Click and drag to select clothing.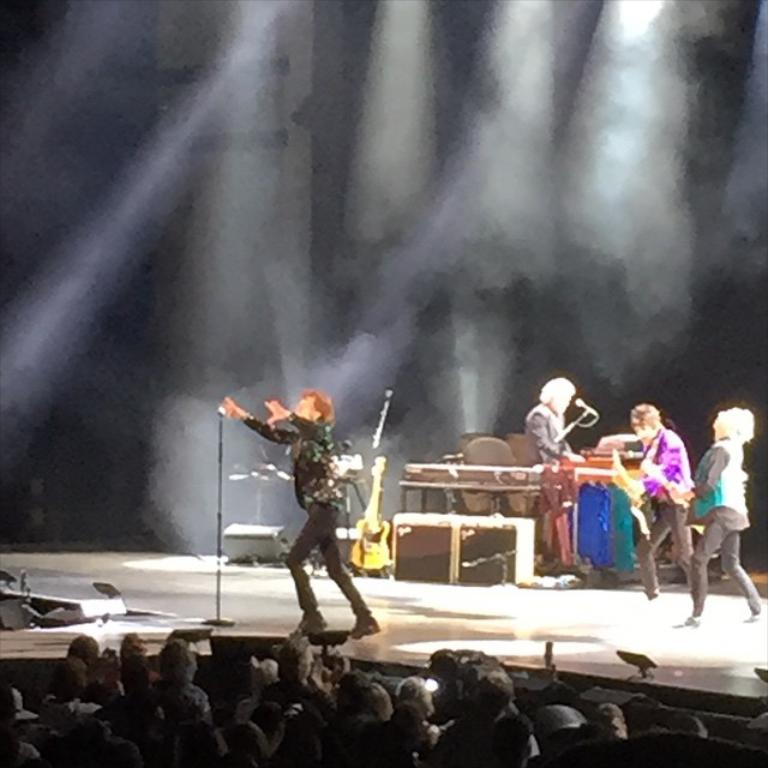
Selection: (x1=250, y1=406, x2=371, y2=620).
